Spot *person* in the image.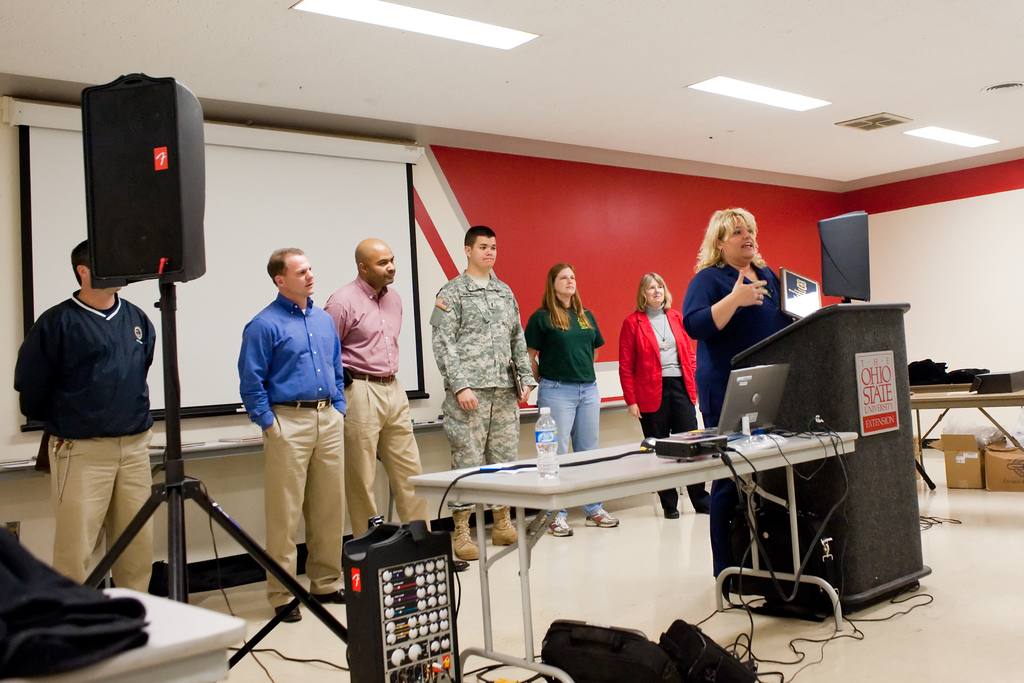
*person* found at x1=8 y1=235 x2=157 y2=599.
